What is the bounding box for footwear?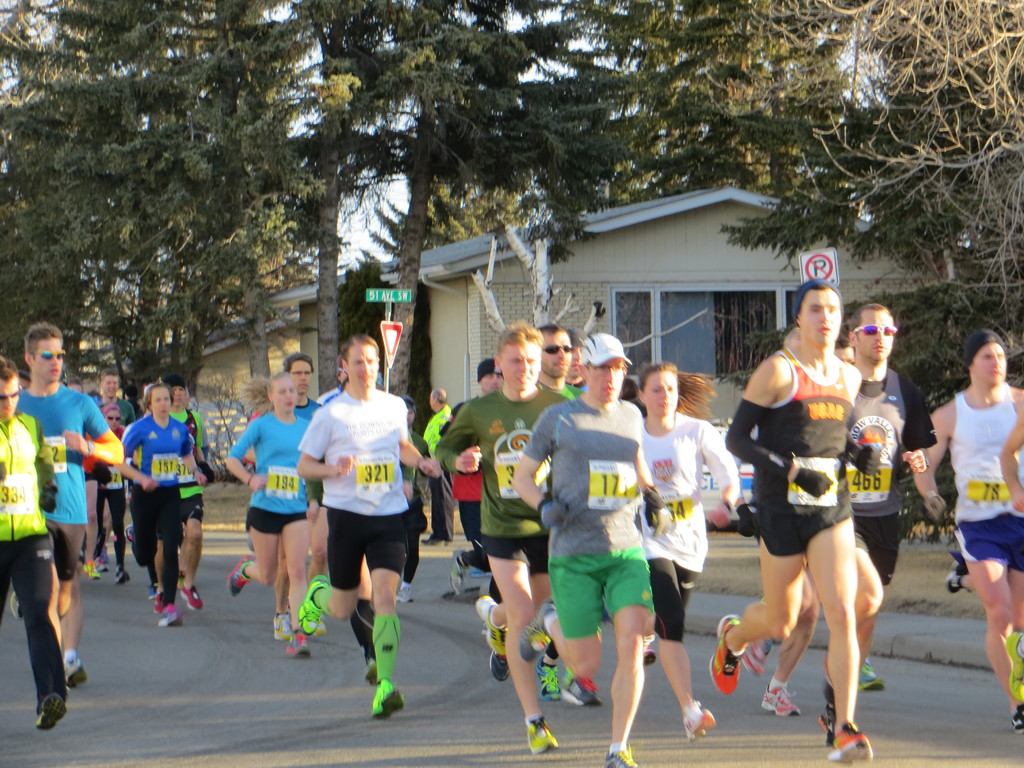
[left=856, top=654, right=884, bottom=694].
